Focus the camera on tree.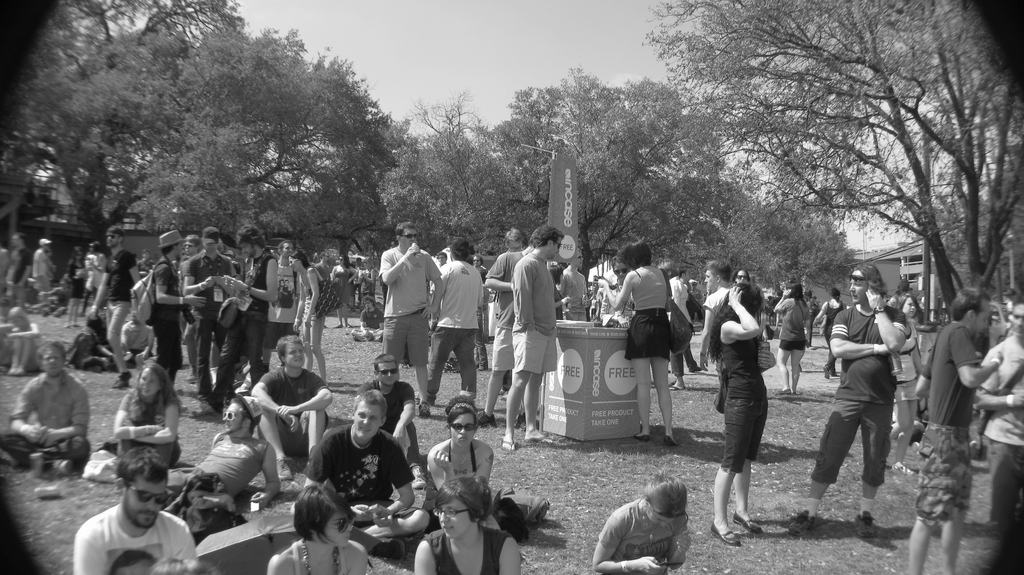
Focus region: [24,18,397,250].
